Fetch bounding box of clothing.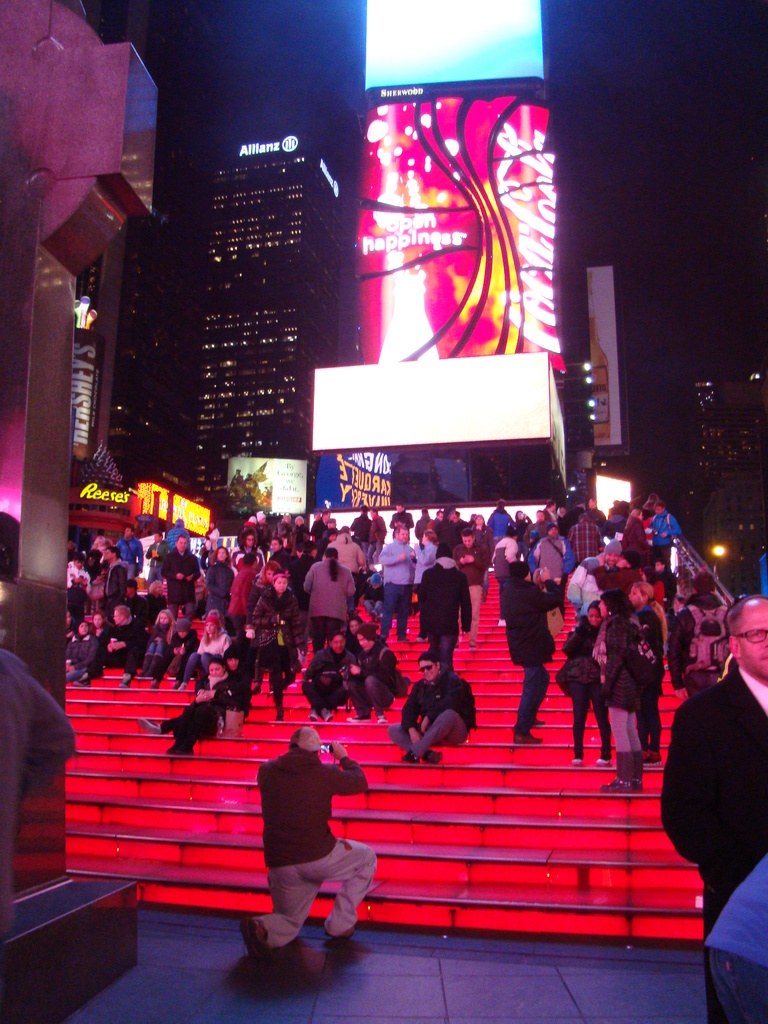
Bbox: (x1=378, y1=668, x2=481, y2=758).
